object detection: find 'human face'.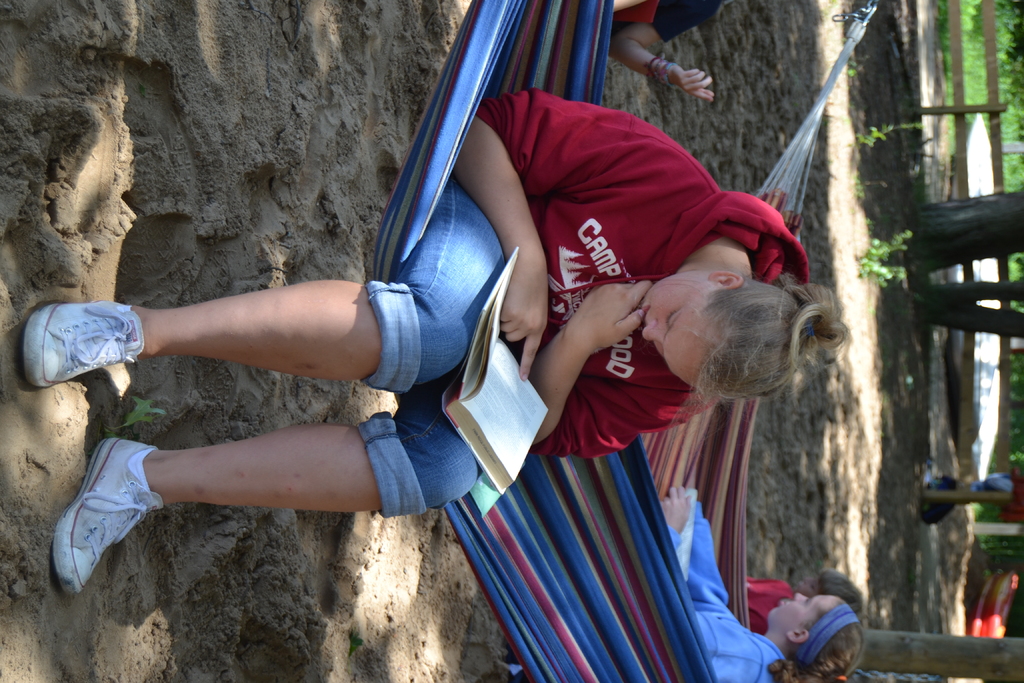
Rect(766, 592, 840, 635).
